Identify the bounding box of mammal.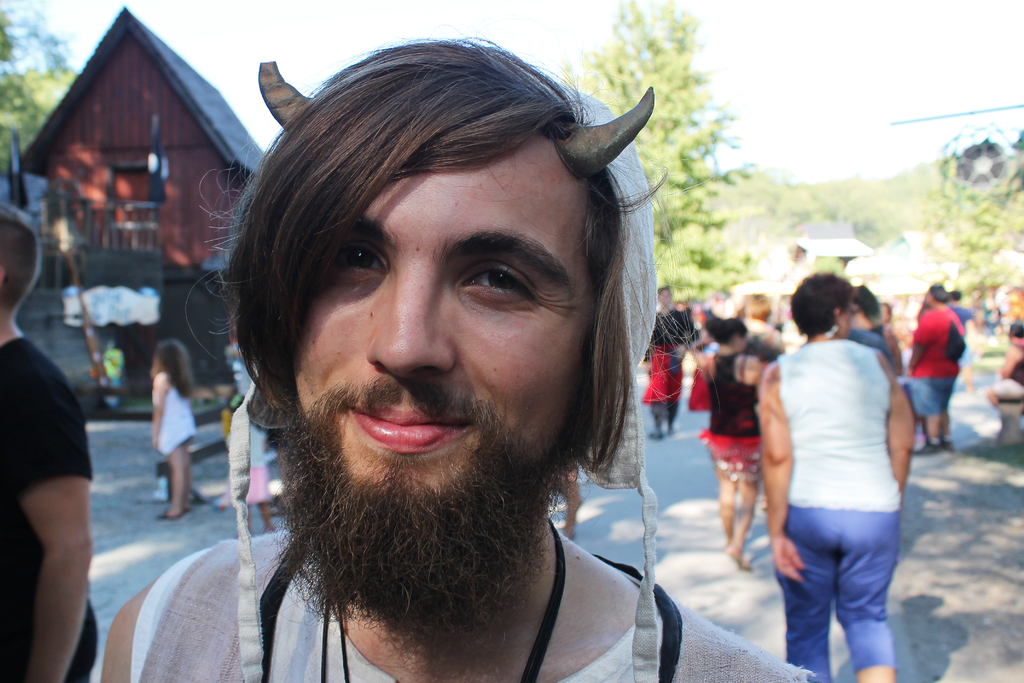
(761, 267, 917, 682).
